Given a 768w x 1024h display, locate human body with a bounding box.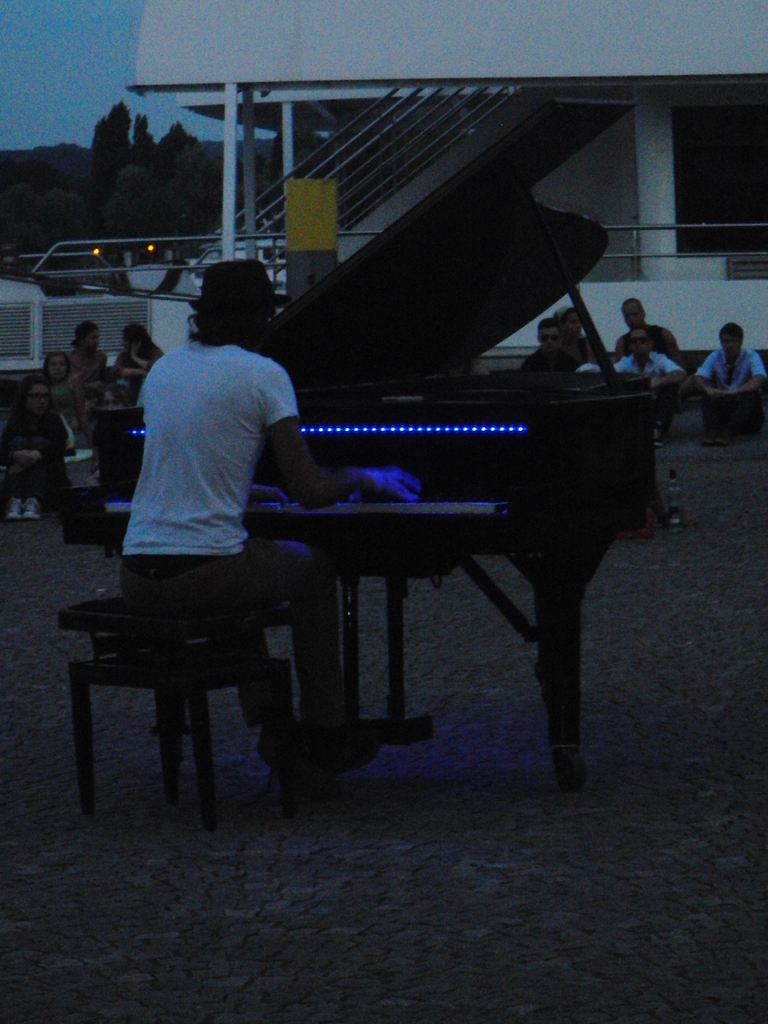
Located: rect(111, 320, 164, 383).
